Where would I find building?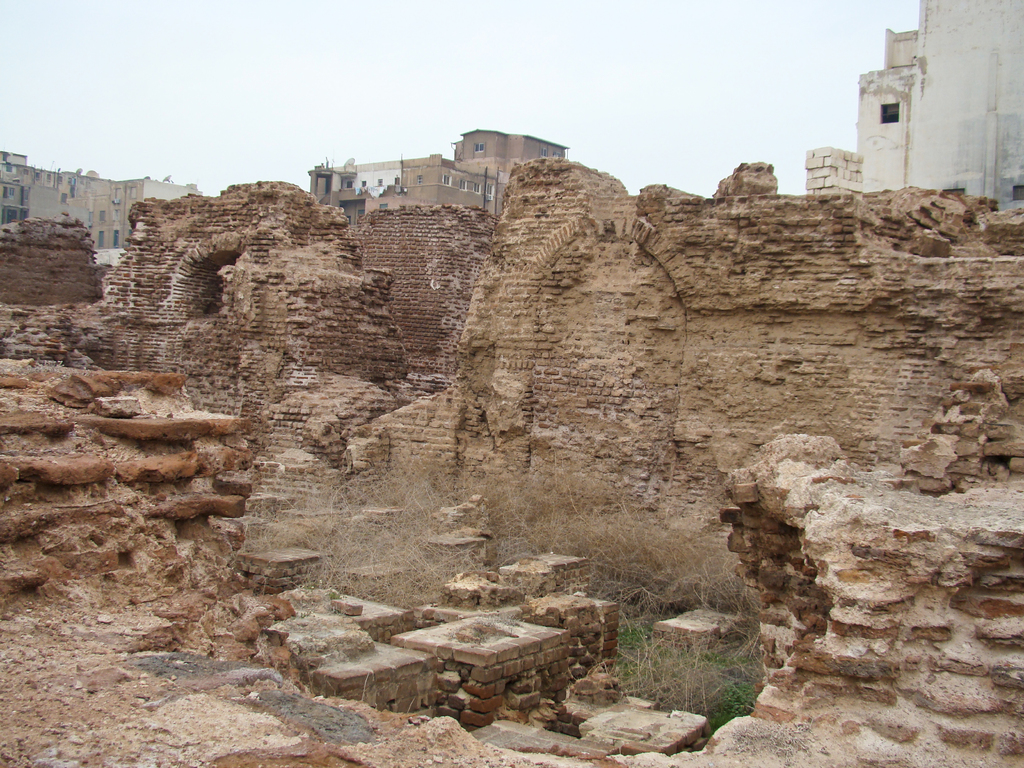
At (x1=310, y1=130, x2=569, y2=216).
